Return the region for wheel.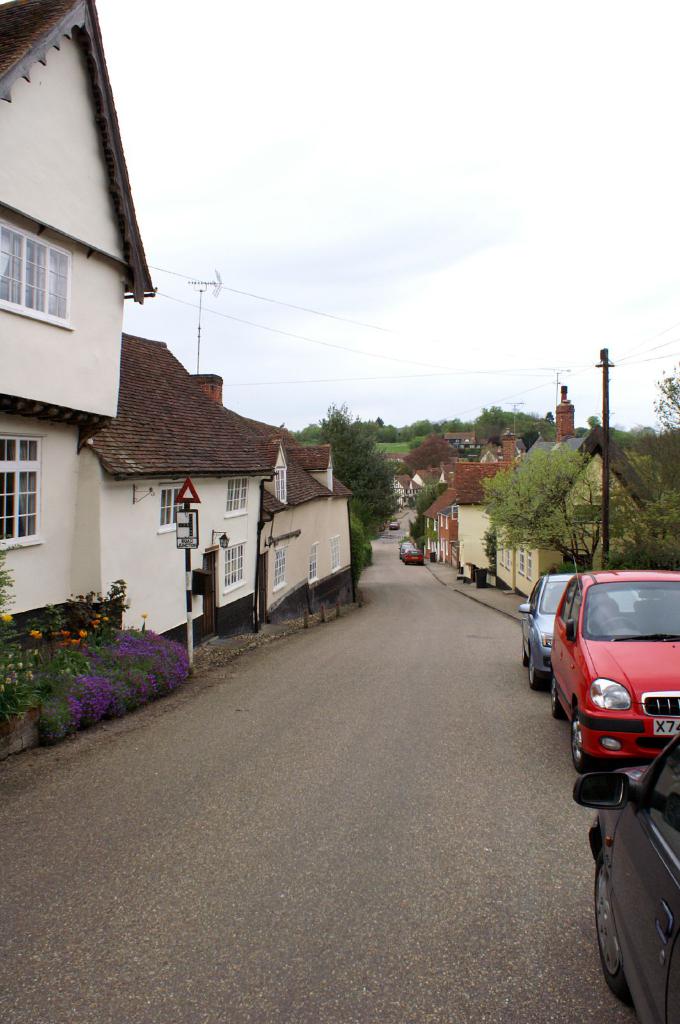
box=[592, 851, 620, 1002].
